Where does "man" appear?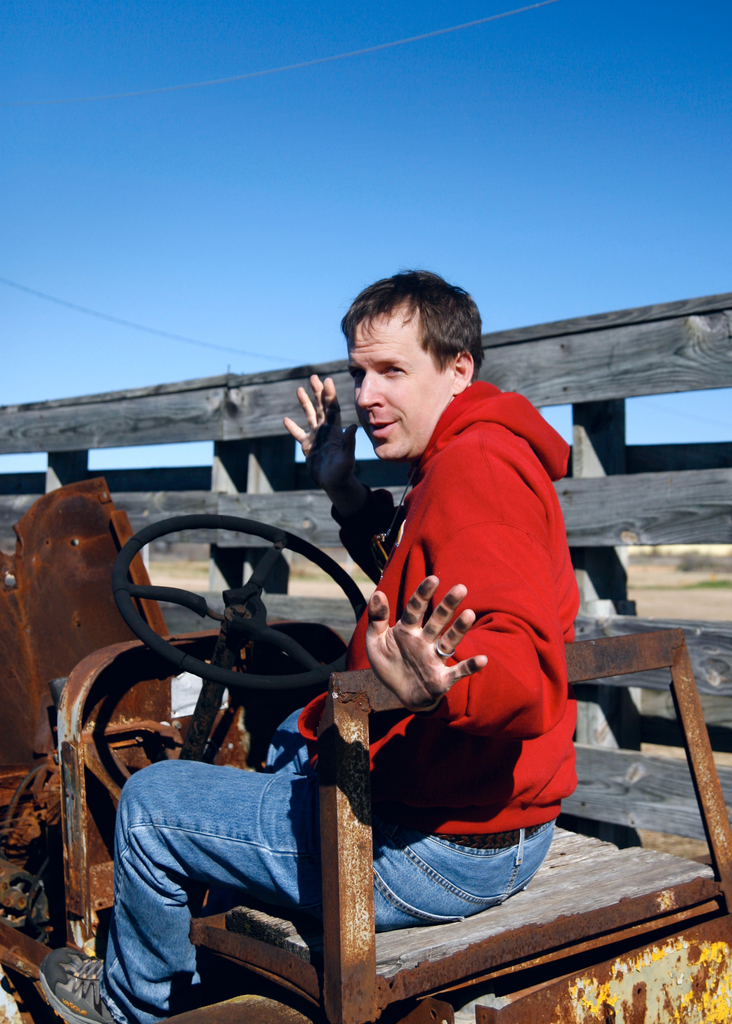
Appears at left=19, top=261, right=584, bottom=1023.
